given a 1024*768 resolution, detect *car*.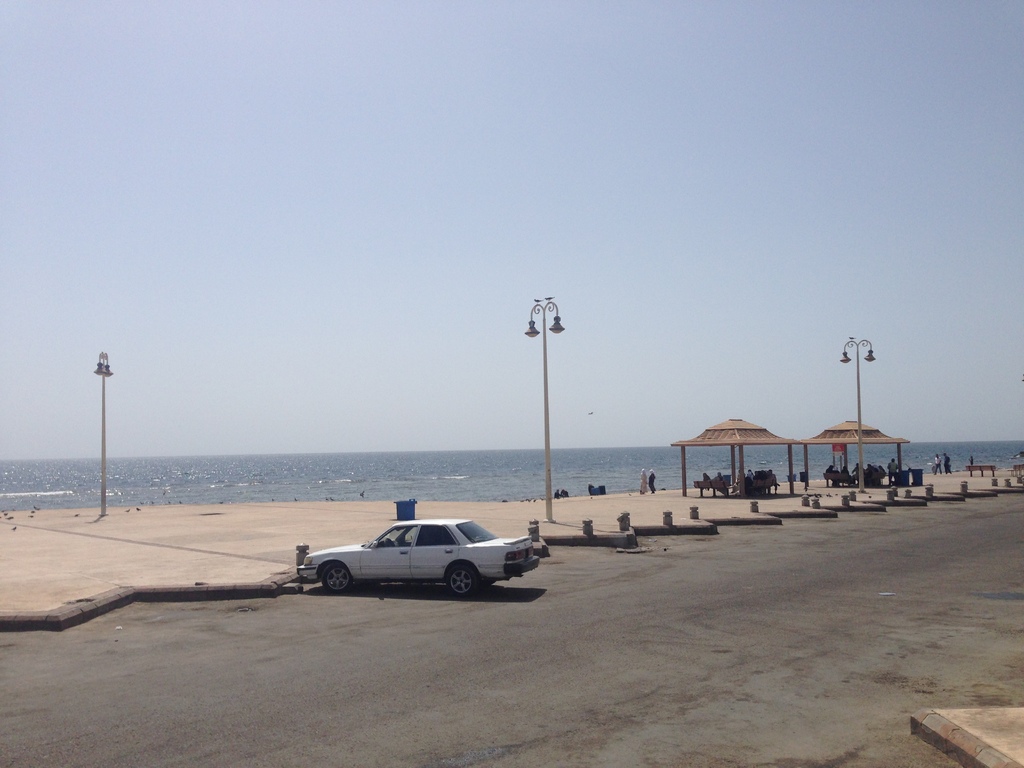
x1=293, y1=513, x2=547, y2=602.
